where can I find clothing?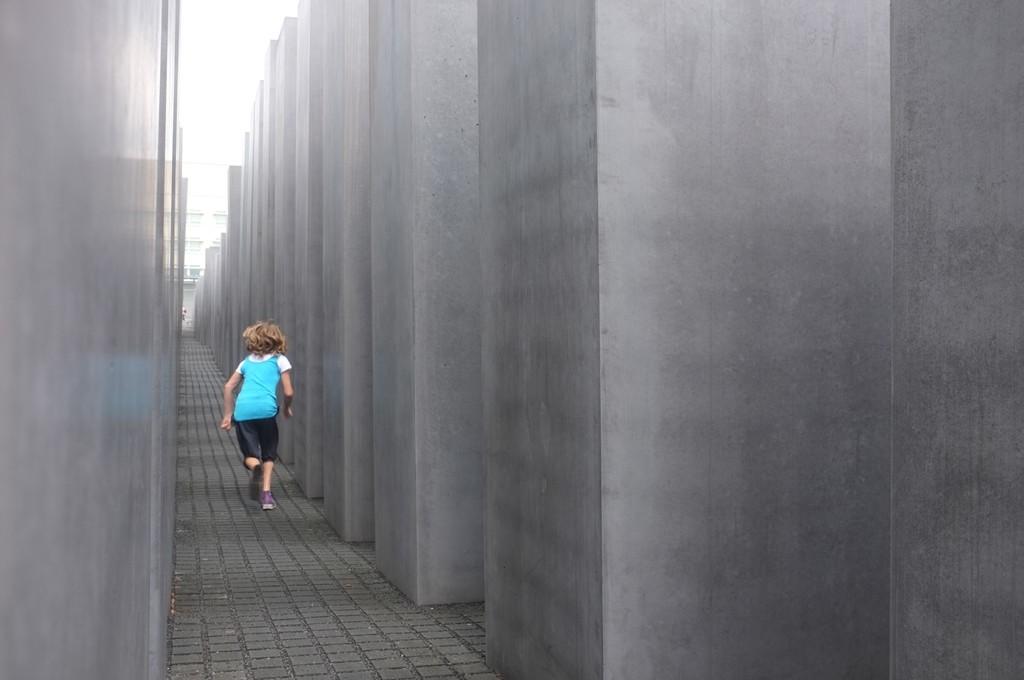
You can find it at [left=230, top=323, right=292, bottom=478].
